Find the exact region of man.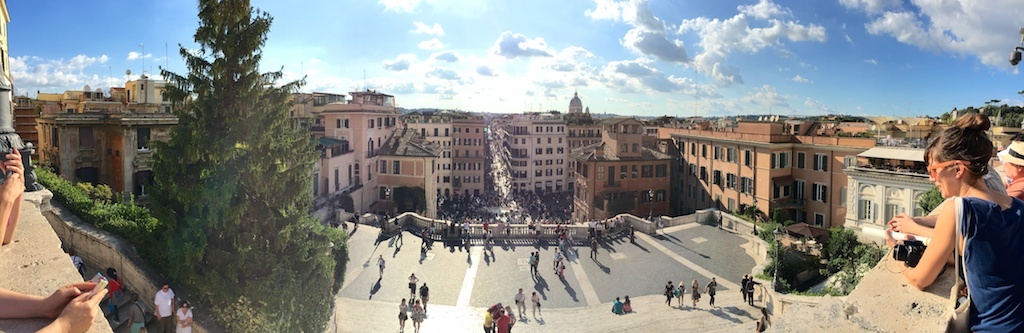
Exact region: box=[393, 227, 404, 244].
